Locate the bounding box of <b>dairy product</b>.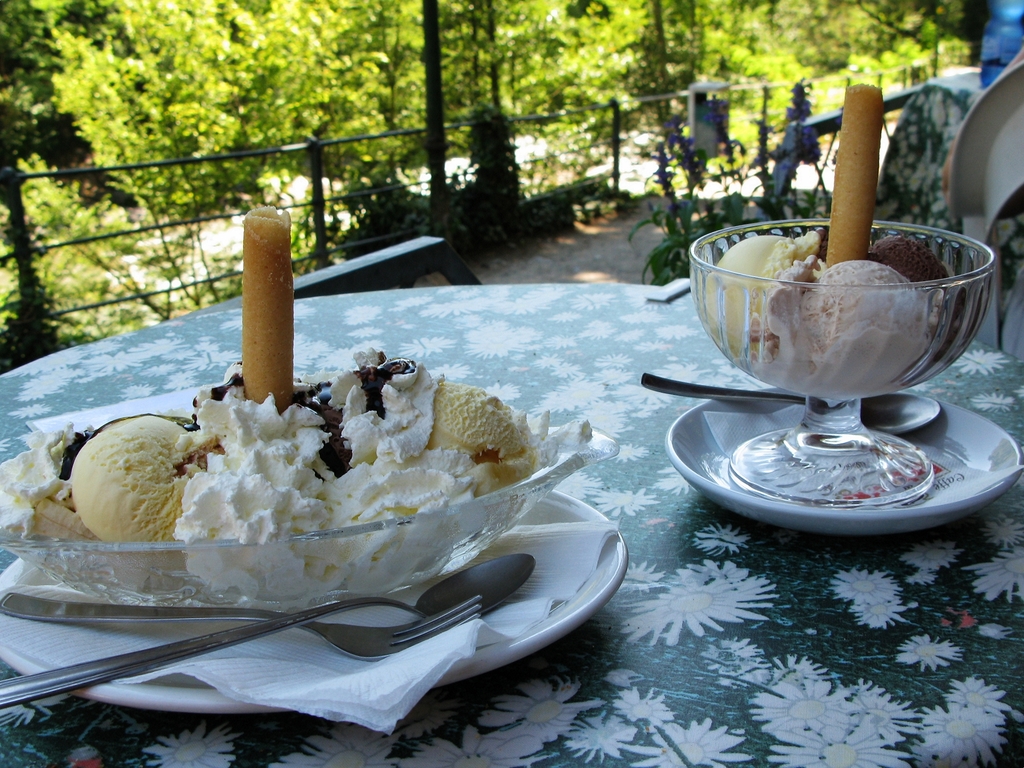
Bounding box: Rect(191, 362, 469, 609).
